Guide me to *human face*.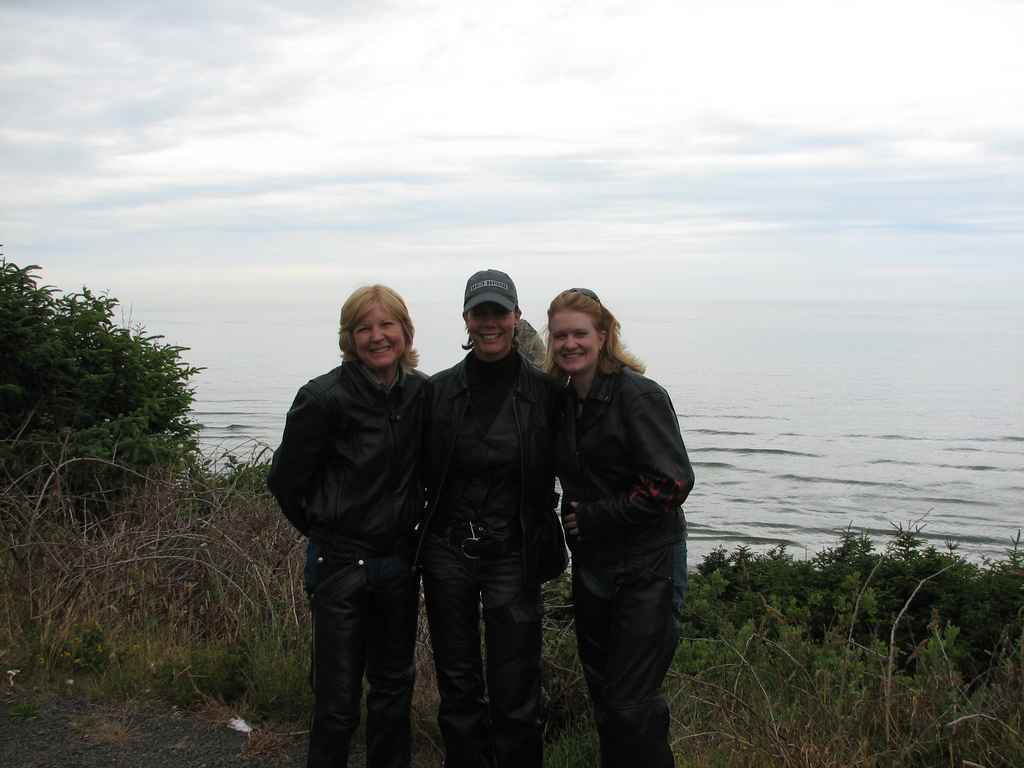
Guidance: 467, 305, 516, 355.
